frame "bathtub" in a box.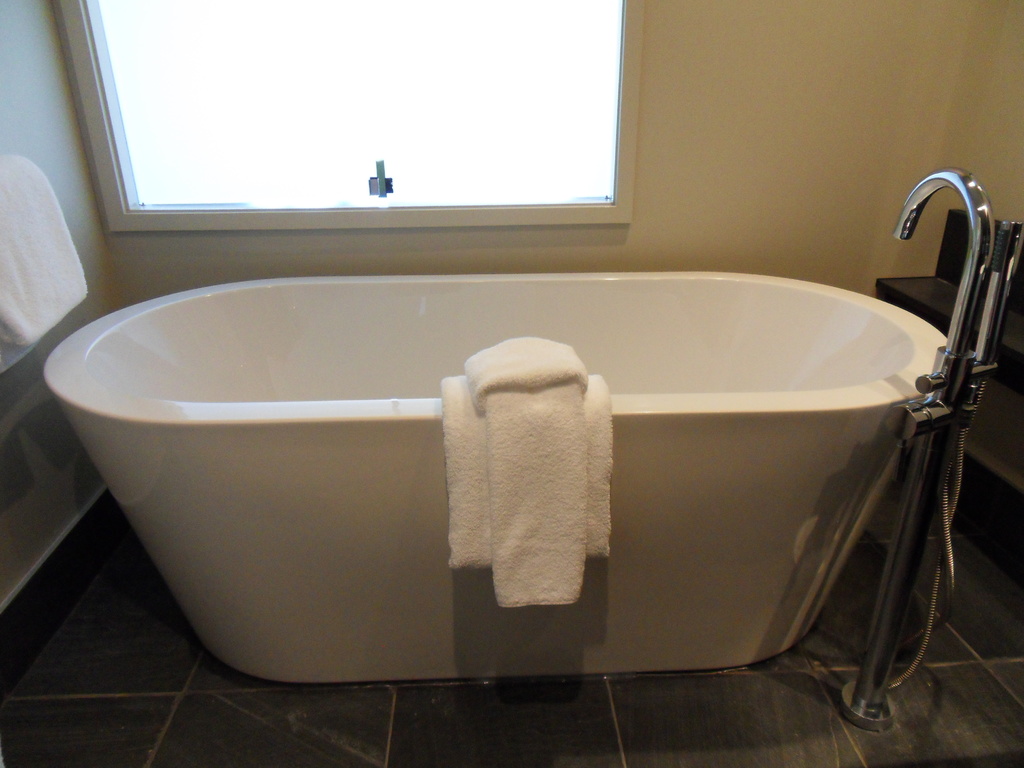
crop(36, 171, 999, 680).
